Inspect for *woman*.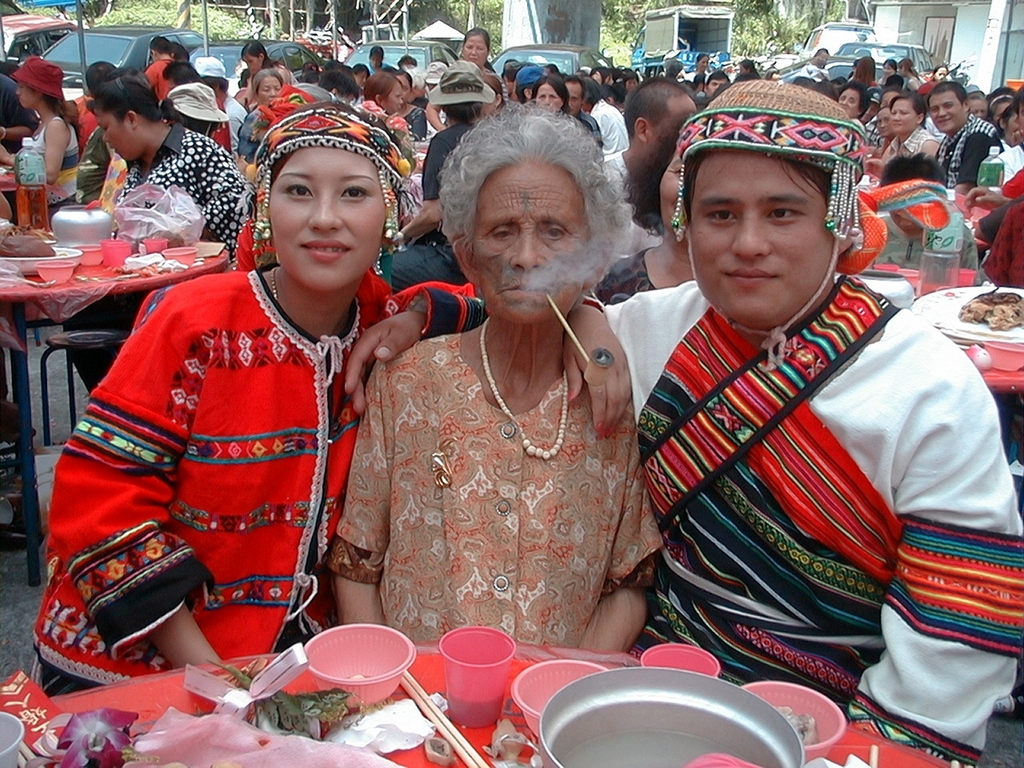
Inspection: region(80, 63, 256, 386).
